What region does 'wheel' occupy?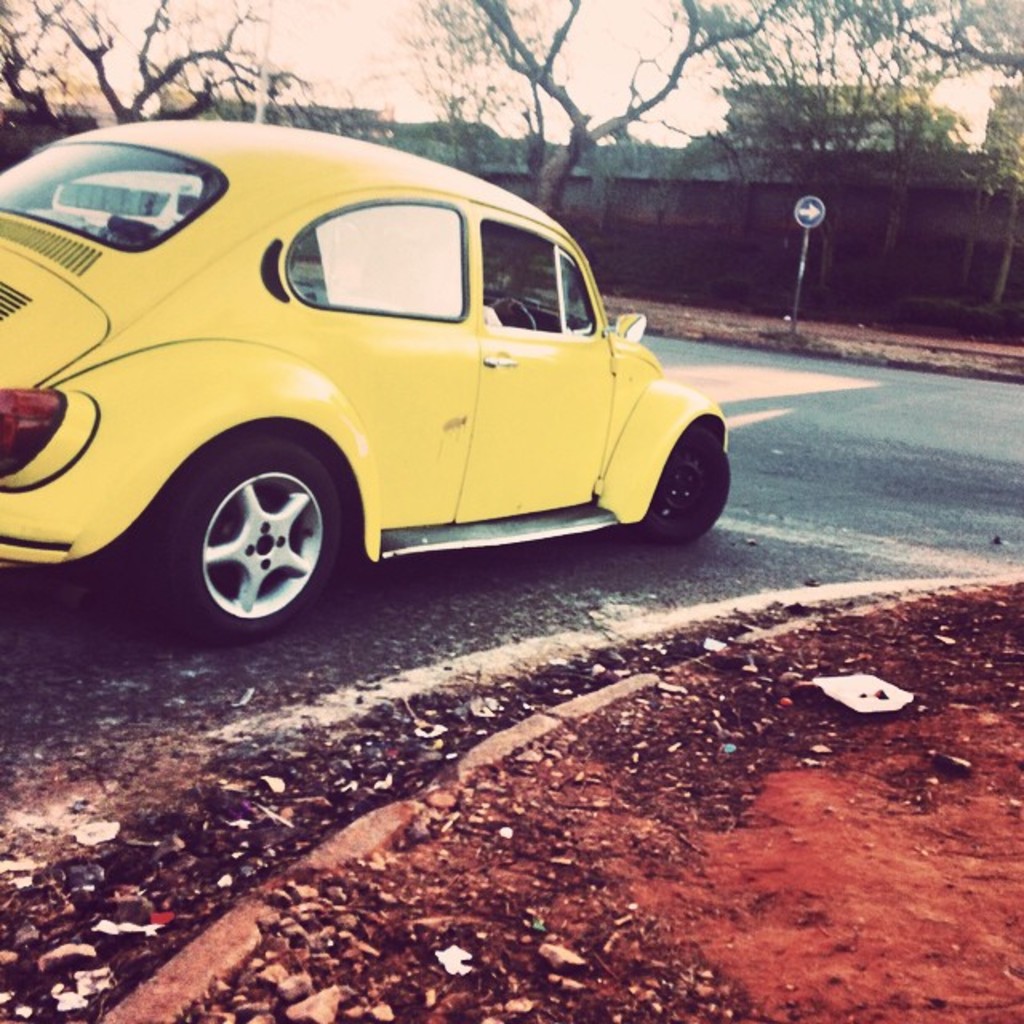
crop(170, 450, 338, 630).
